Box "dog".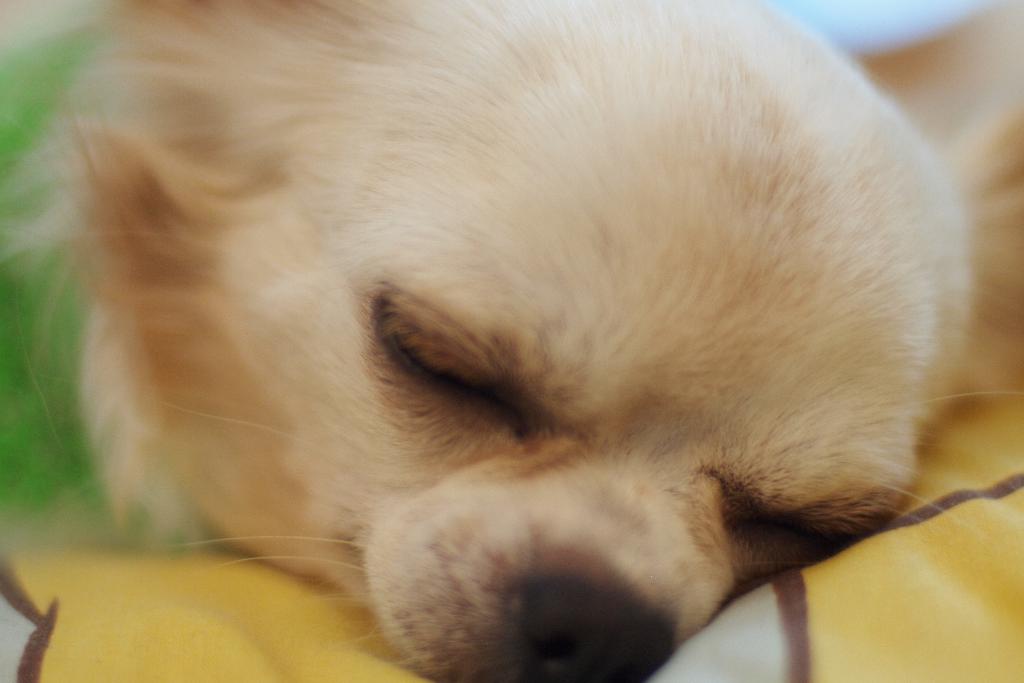
crop(0, 0, 1023, 682).
